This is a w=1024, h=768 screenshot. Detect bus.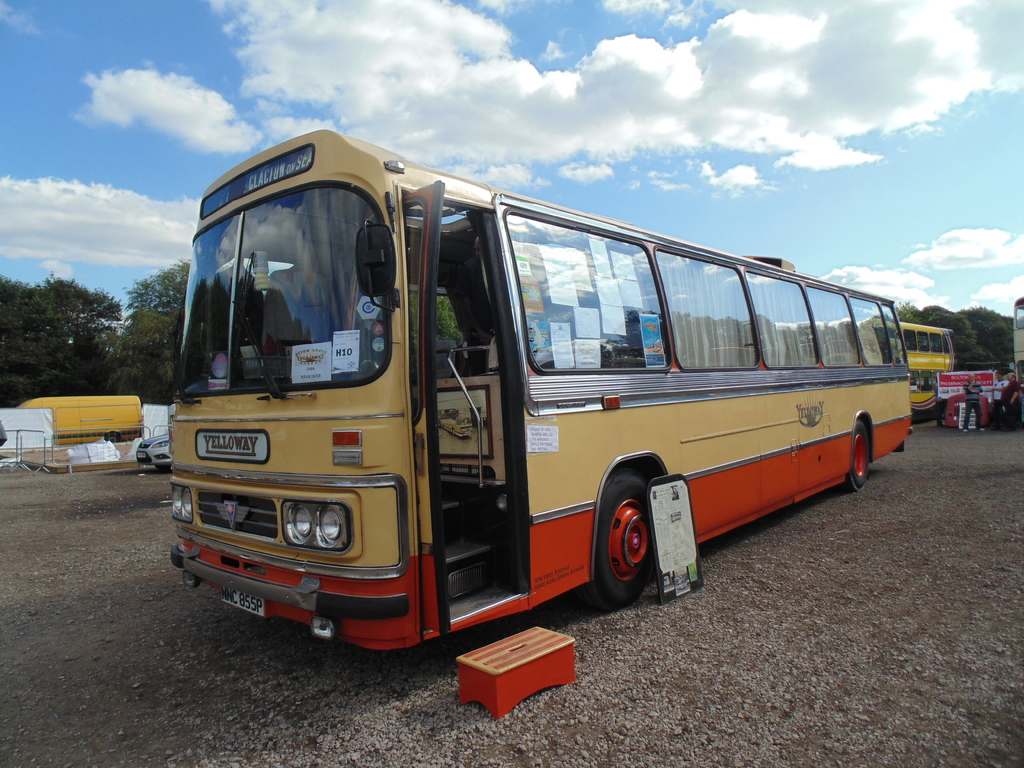
7, 397, 141, 445.
